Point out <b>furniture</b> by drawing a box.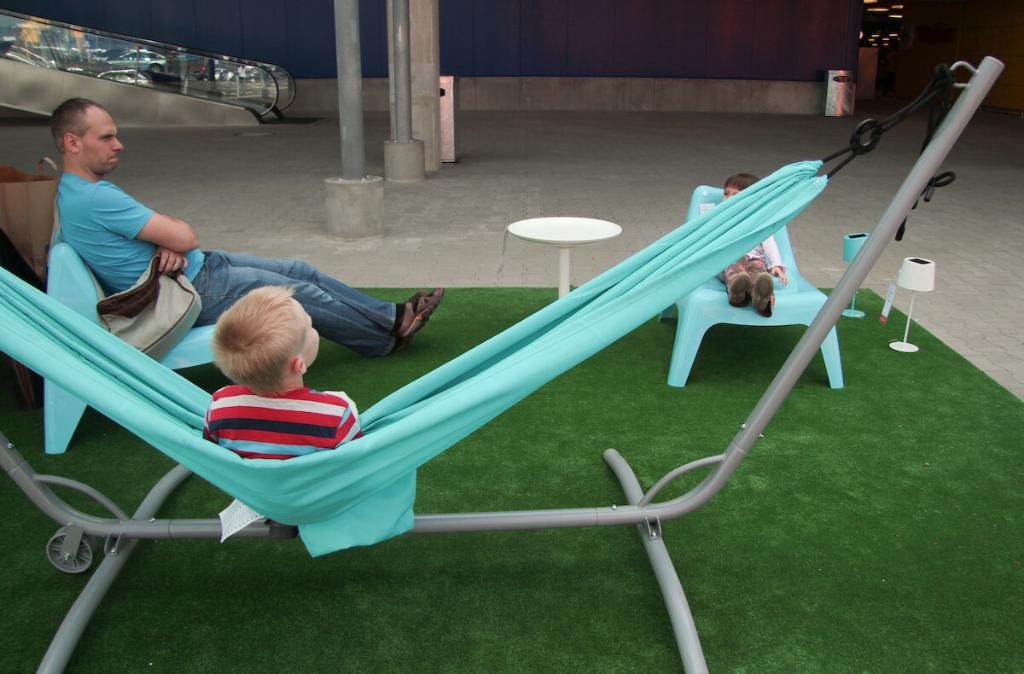
pyautogui.locateOnScreen(658, 188, 845, 390).
